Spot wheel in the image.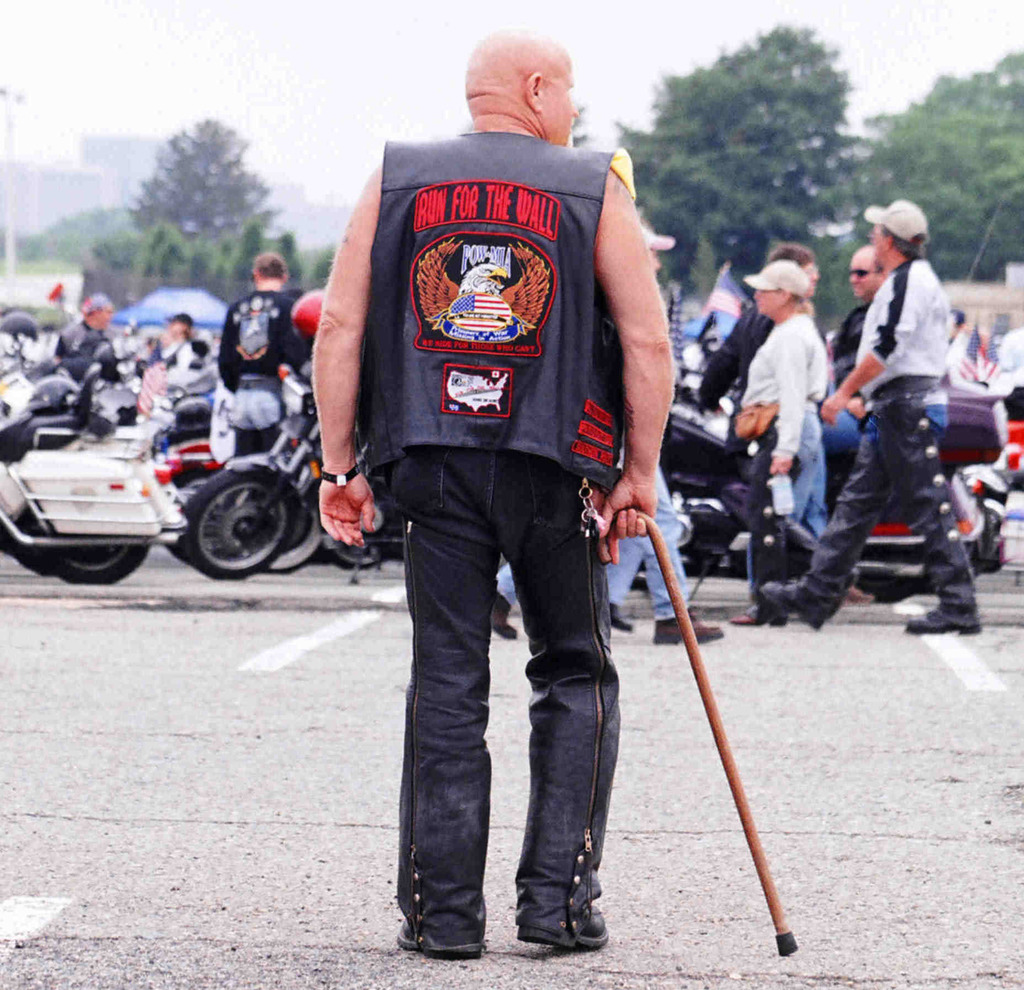
wheel found at bbox(166, 459, 294, 586).
